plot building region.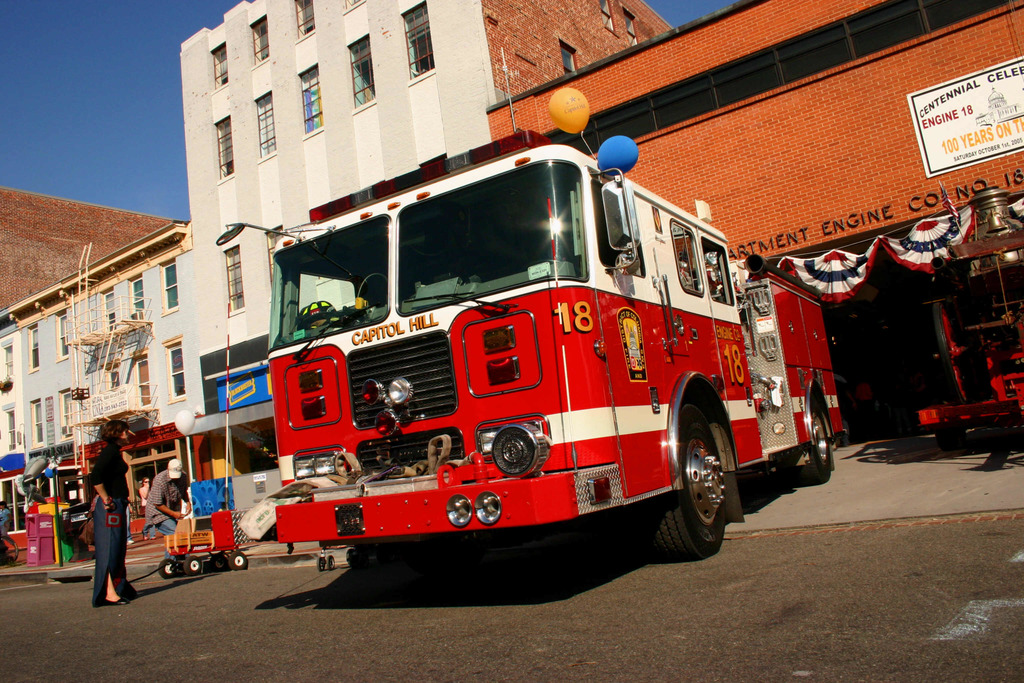
Plotted at region(1, 0, 678, 552).
